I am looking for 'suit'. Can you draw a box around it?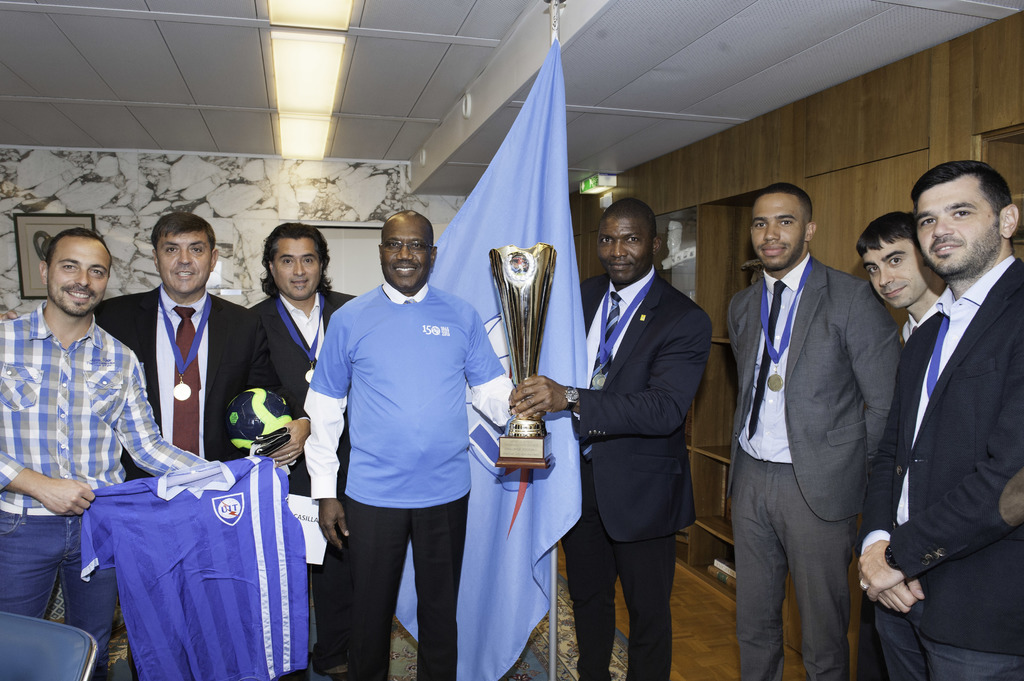
Sure, the bounding box is [851,287,948,680].
